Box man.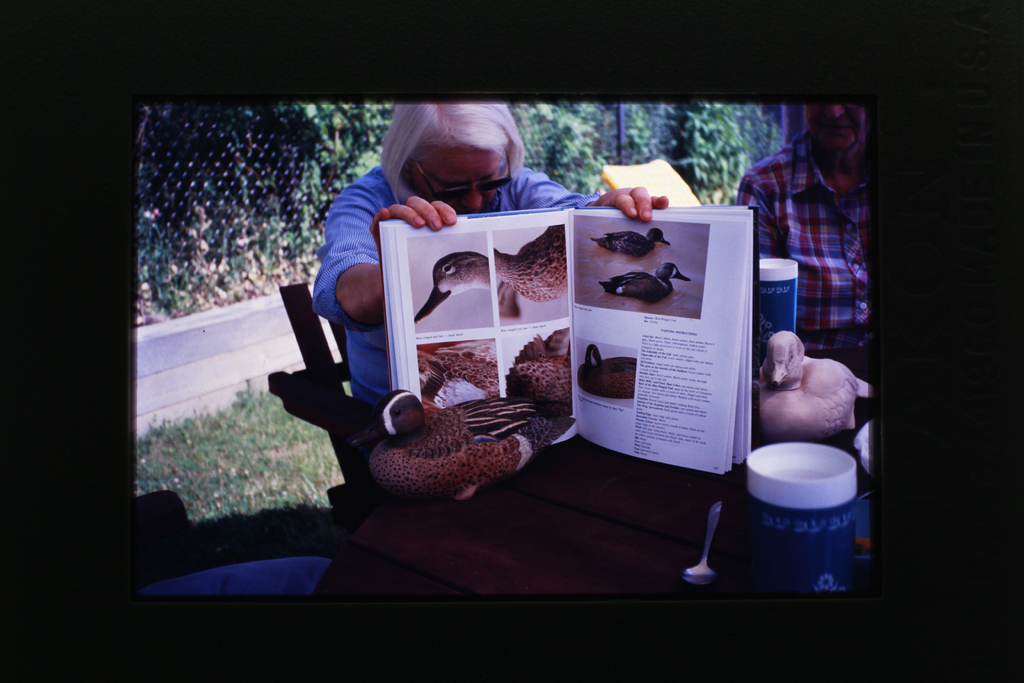
crop(724, 99, 869, 358).
